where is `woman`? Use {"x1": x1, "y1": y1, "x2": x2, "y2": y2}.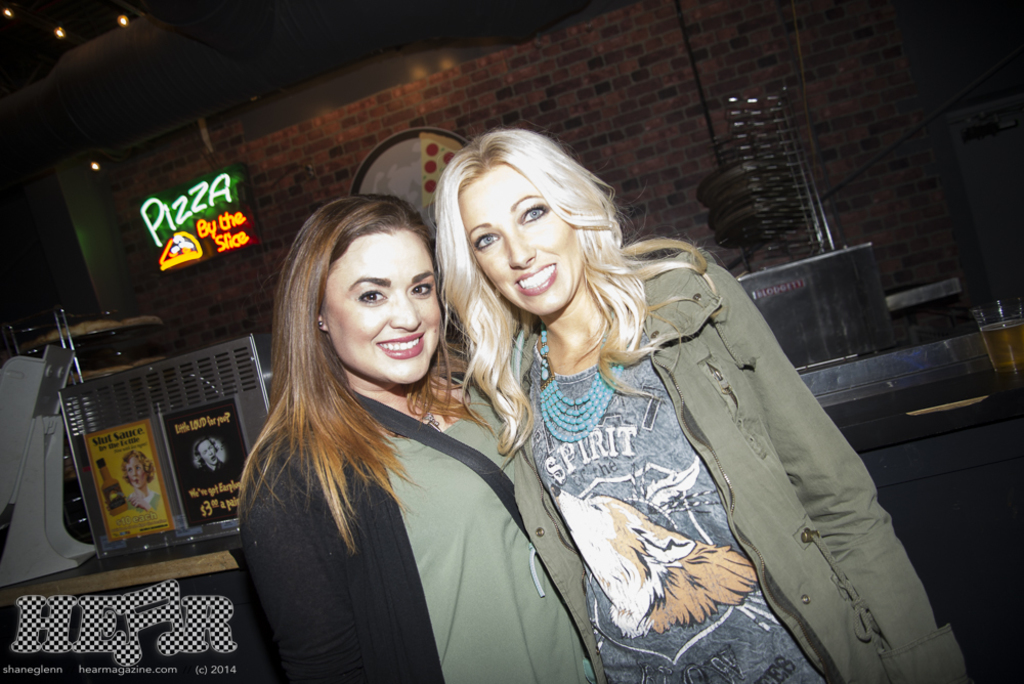
{"x1": 121, "y1": 446, "x2": 161, "y2": 506}.
